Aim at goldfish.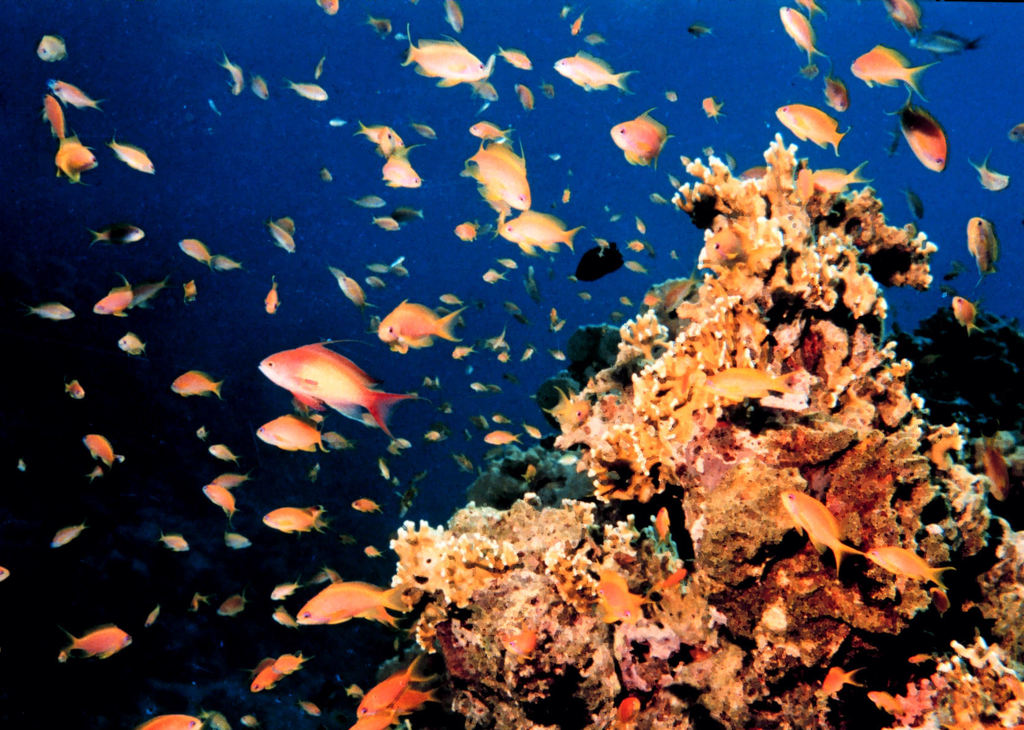
Aimed at detection(144, 604, 159, 628).
